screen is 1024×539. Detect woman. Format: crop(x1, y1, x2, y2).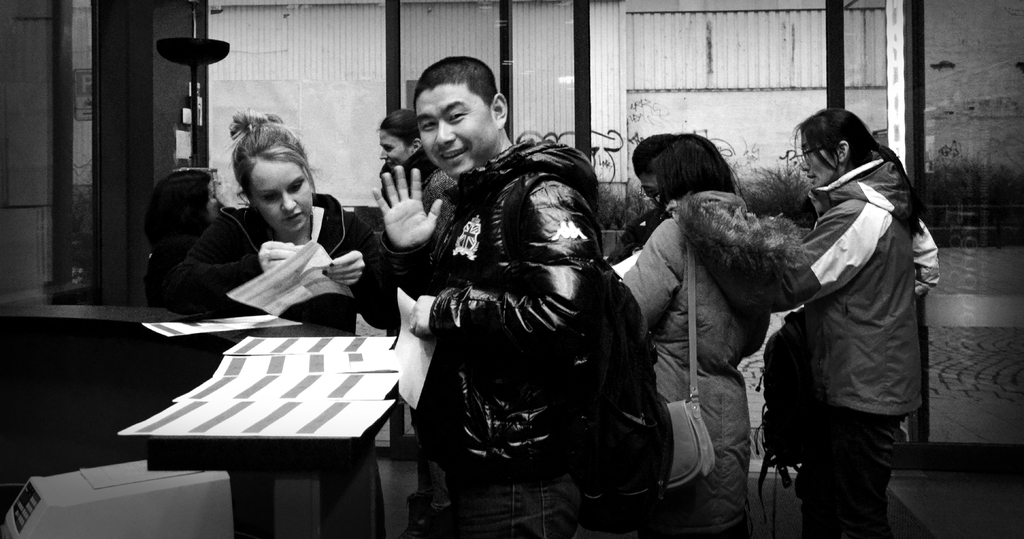
crop(148, 167, 254, 300).
